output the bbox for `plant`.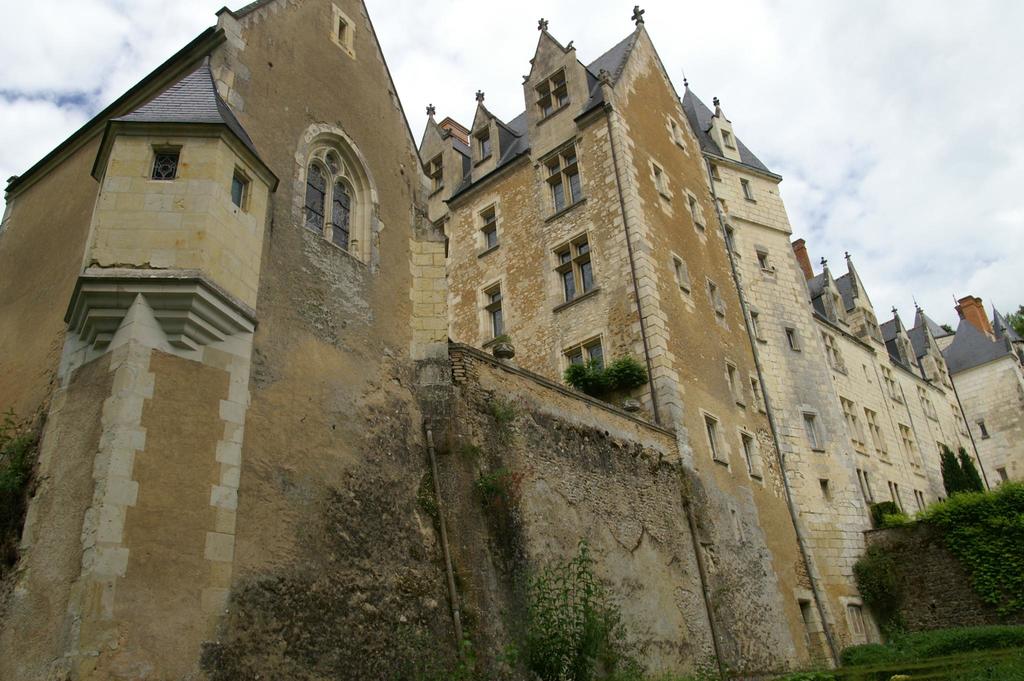
[476, 389, 527, 440].
